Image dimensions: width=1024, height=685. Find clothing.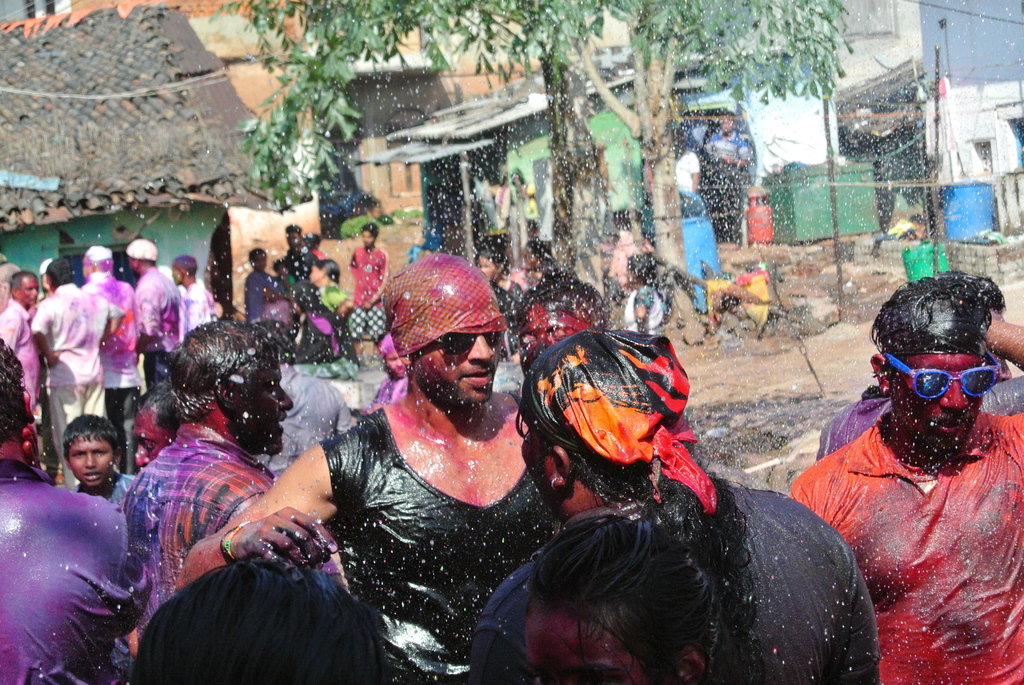
781/412/1023/681.
